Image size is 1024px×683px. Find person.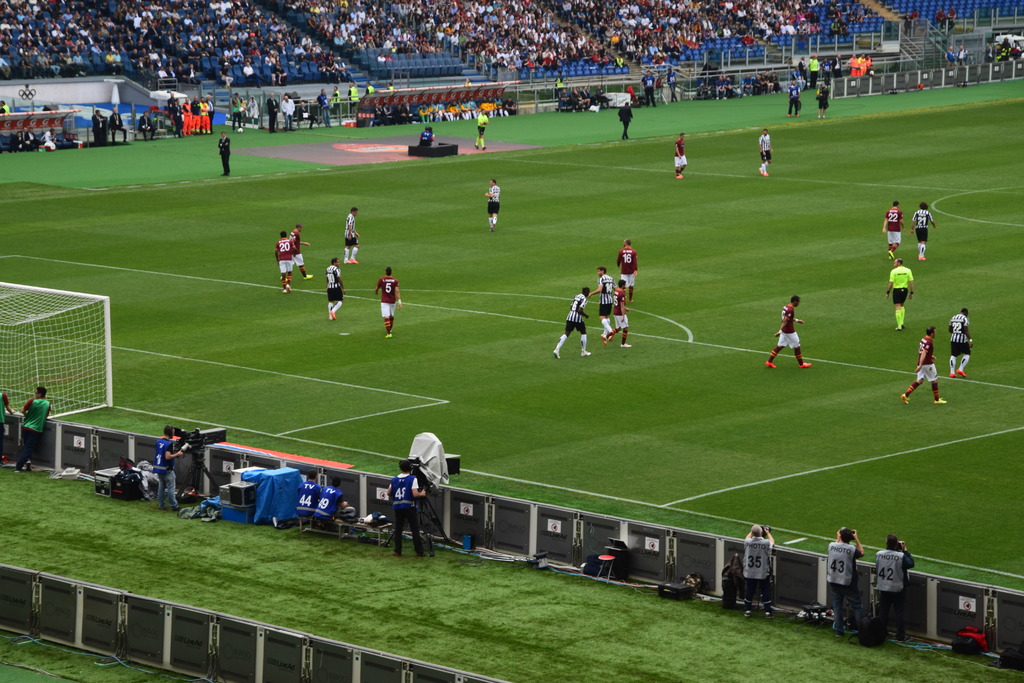
(left=484, top=176, right=502, bottom=231).
